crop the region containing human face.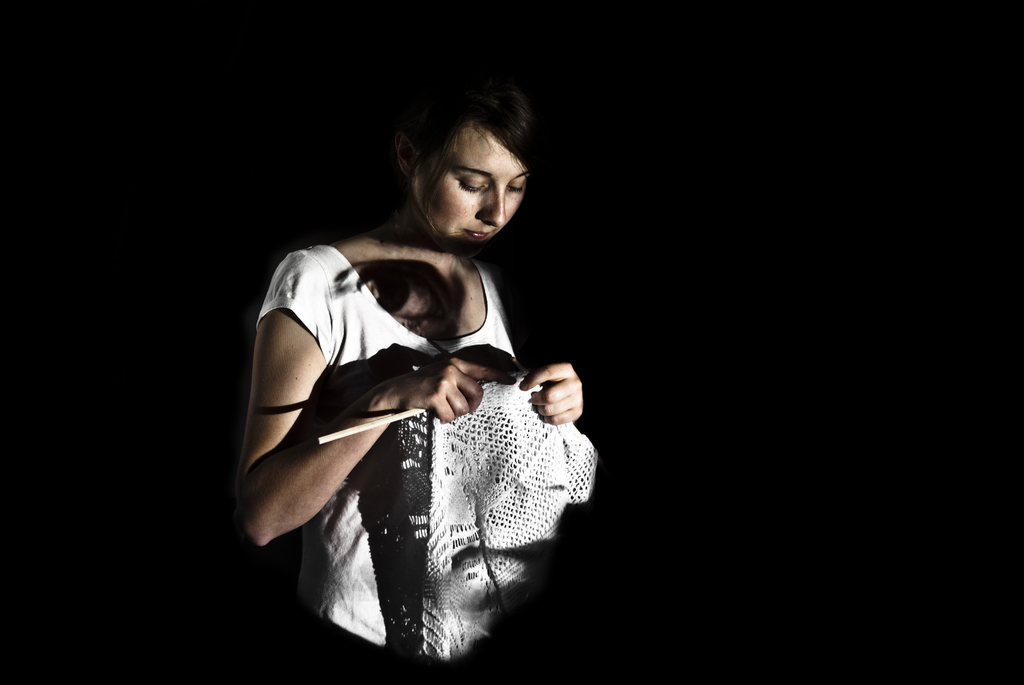
Crop region: x1=416 y1=123 x2=529 y2=241.
